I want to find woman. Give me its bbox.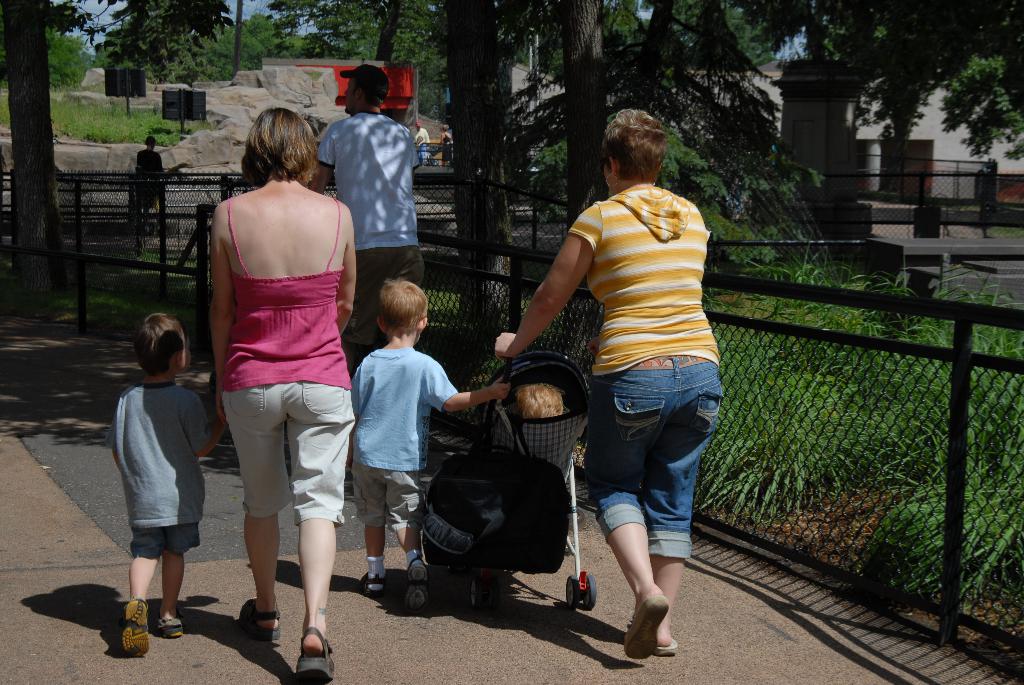
<bbox>493, 104, 737, 658</bbox>.
